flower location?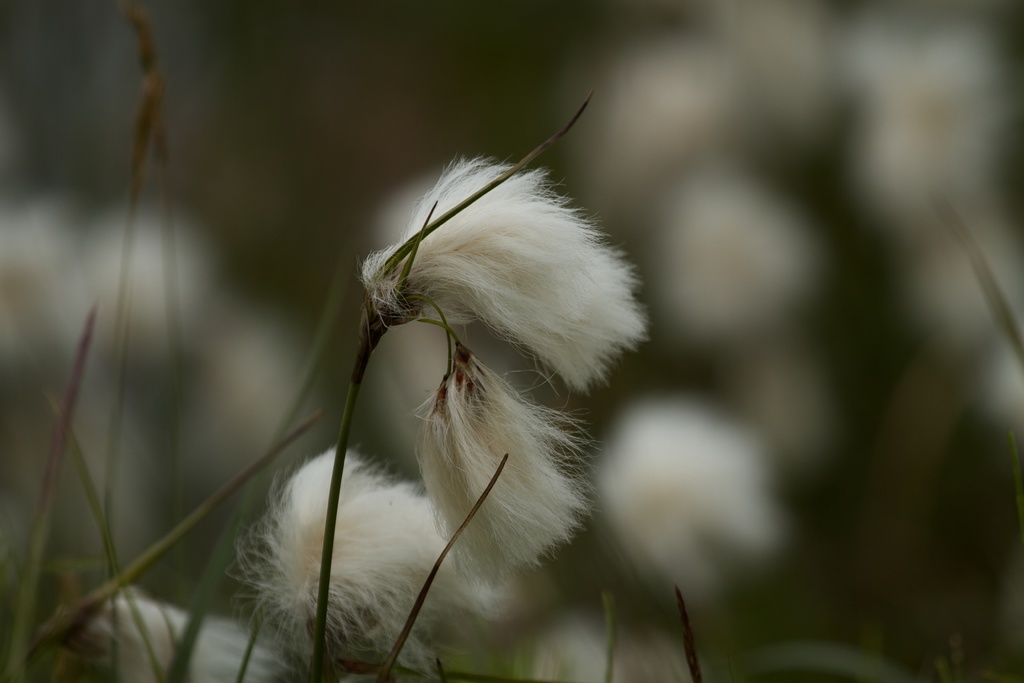
pyautogui.locateOnScreen(360, 152, 647, 391)
